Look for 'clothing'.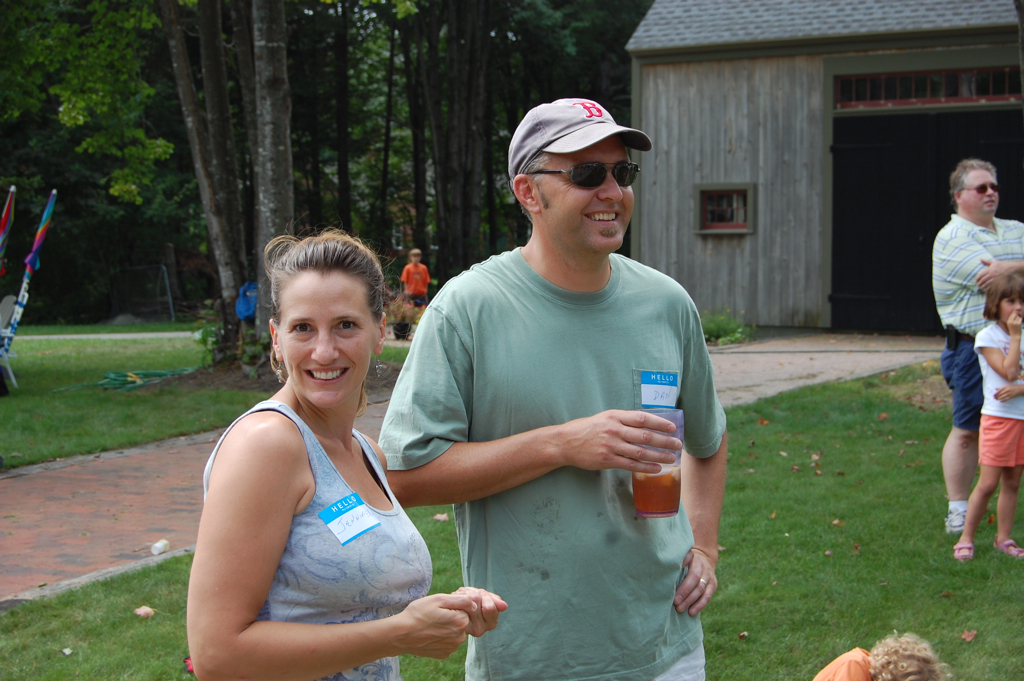
Found: 380, 251, 734, 680.
